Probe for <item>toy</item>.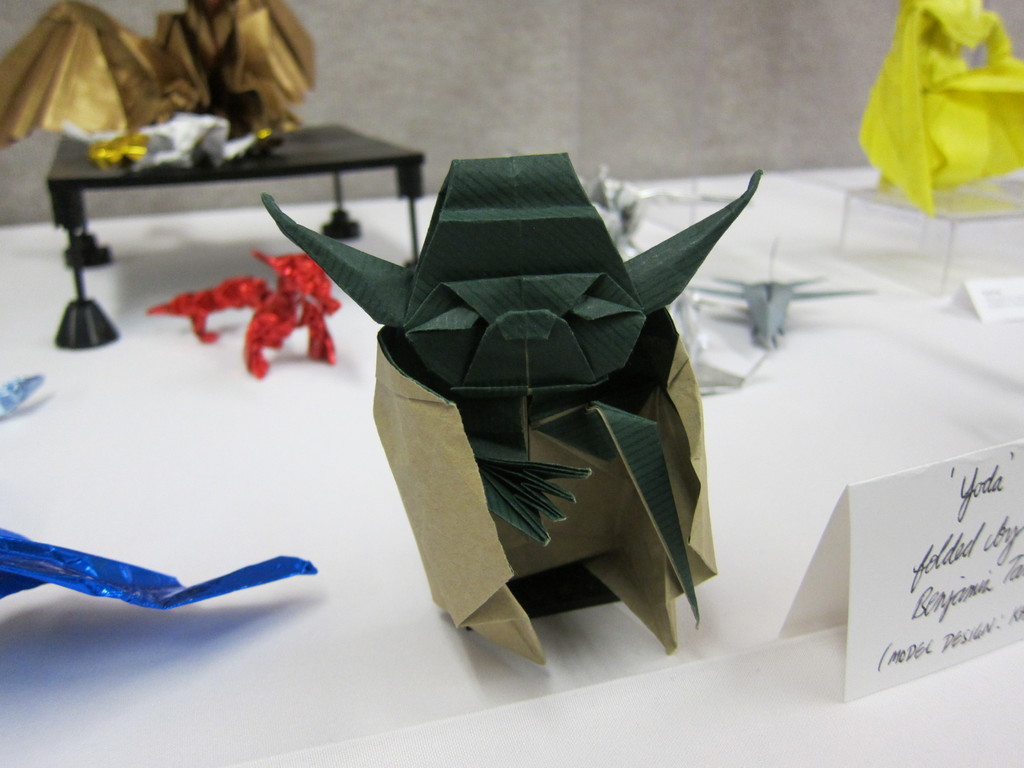
Probe result: l=0, t=0, r=321, b=168.
